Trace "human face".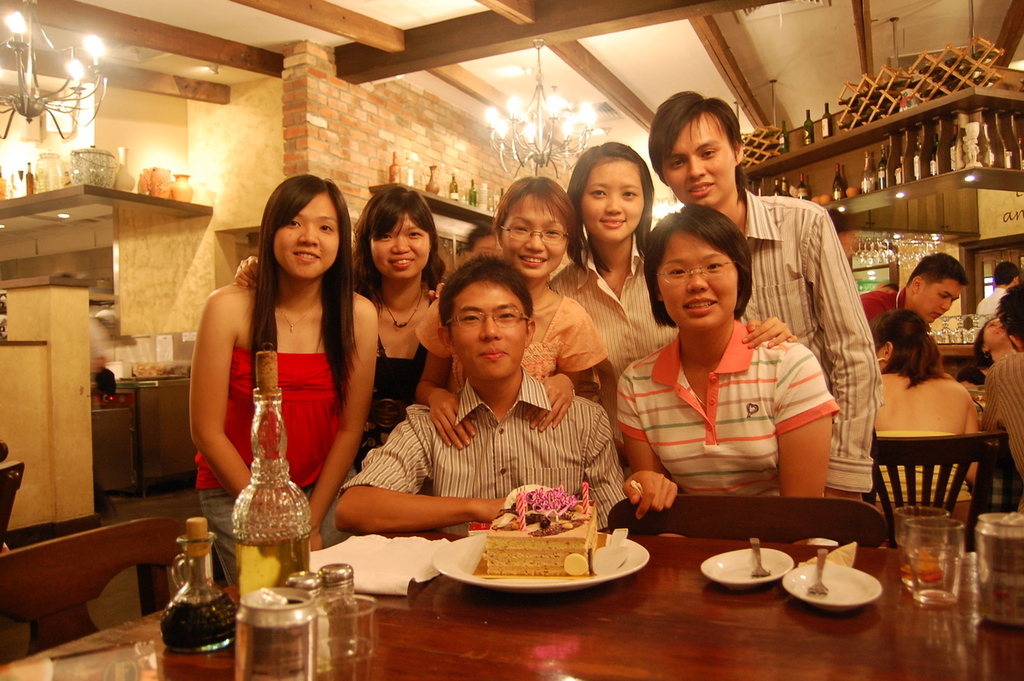
Traced to [x1=669, y1=110, x2=744, y2=201].
